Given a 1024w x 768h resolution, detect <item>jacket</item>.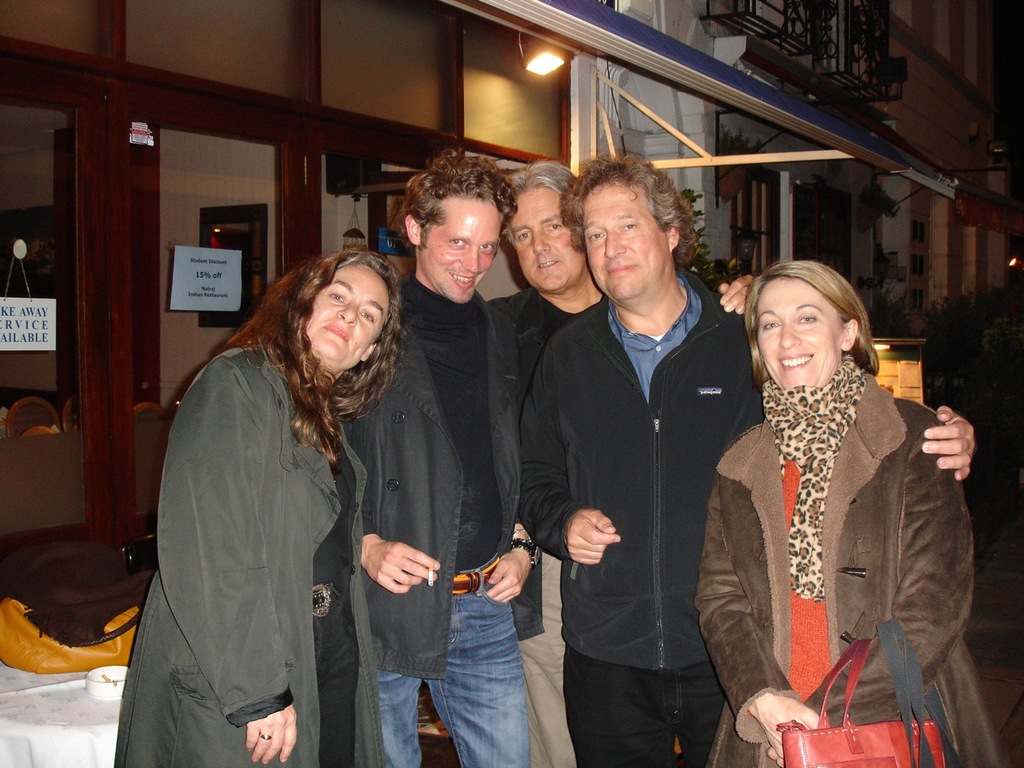
519, 266, 767, 673.
